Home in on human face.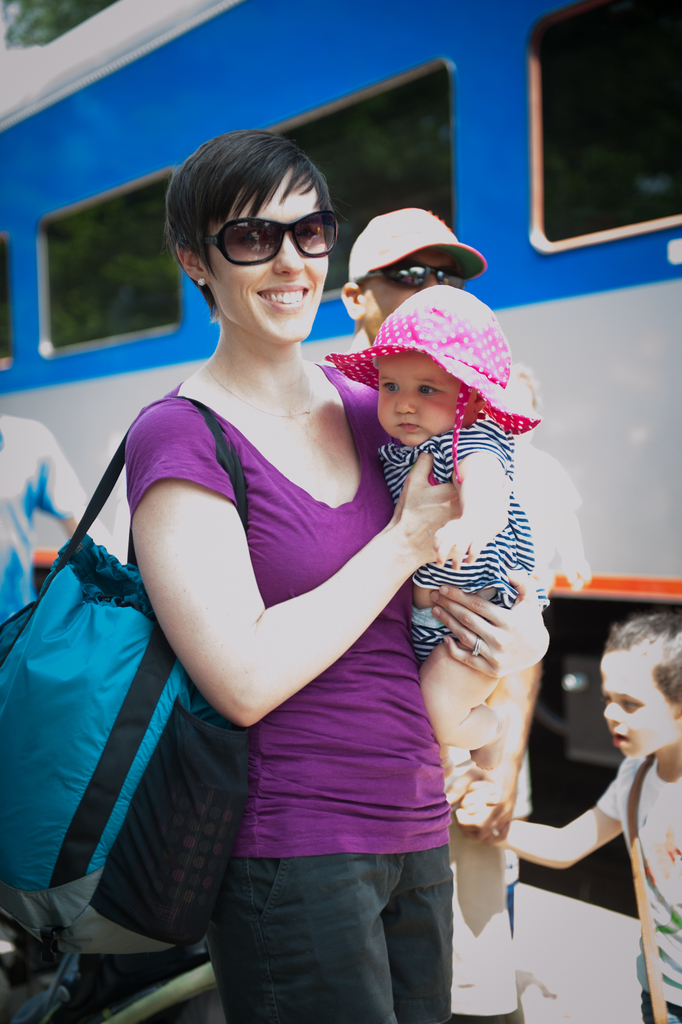
Homed in at {"left": 601, "top": 652, "right": 675, "bottom": 756}.
